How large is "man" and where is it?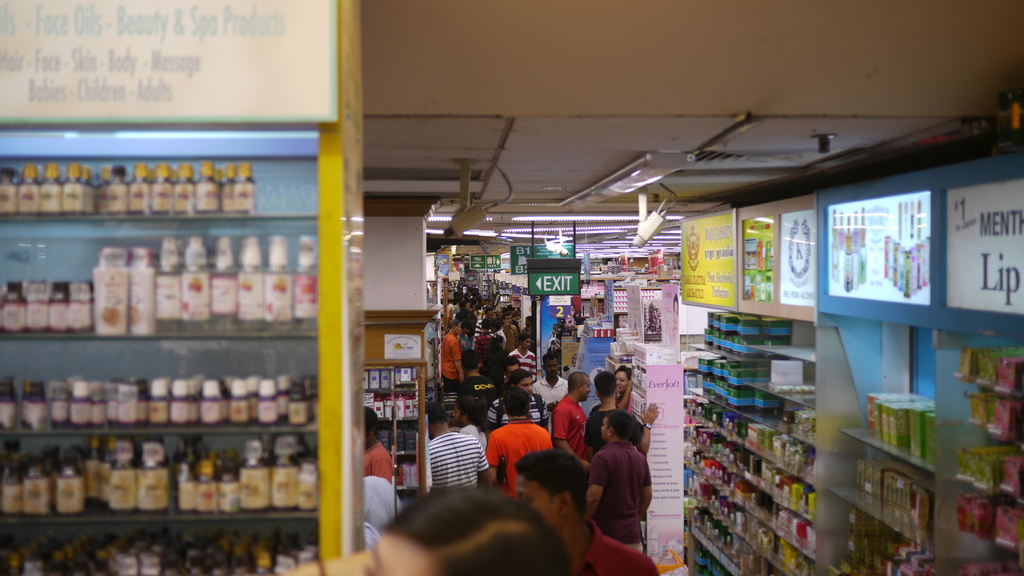
Bounding box: {"left": 513, "top": 333, "right": 536, "bottom": 381}.
